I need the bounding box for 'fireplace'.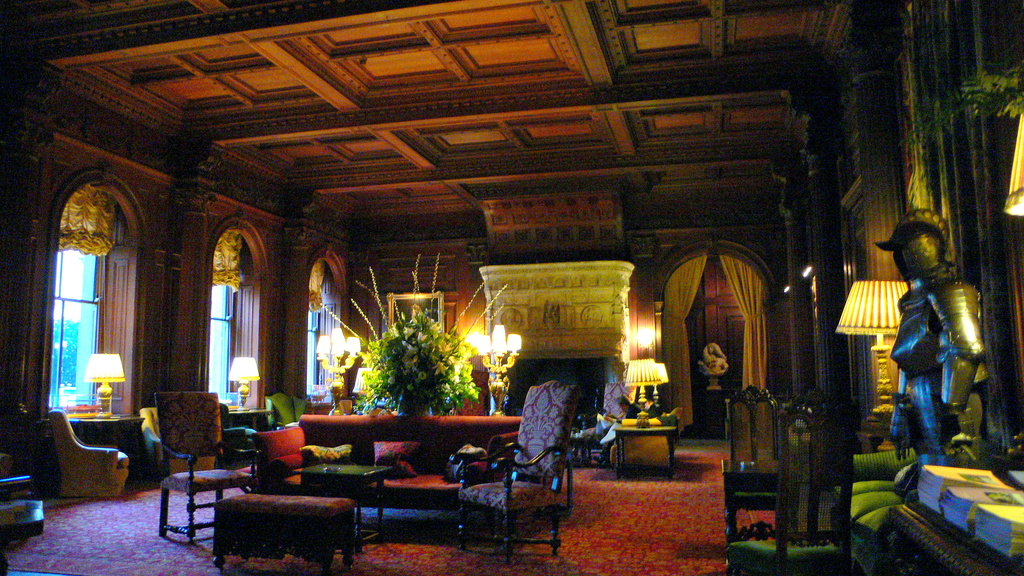
Here it is: l=503, t=358, r=603, b=433.
